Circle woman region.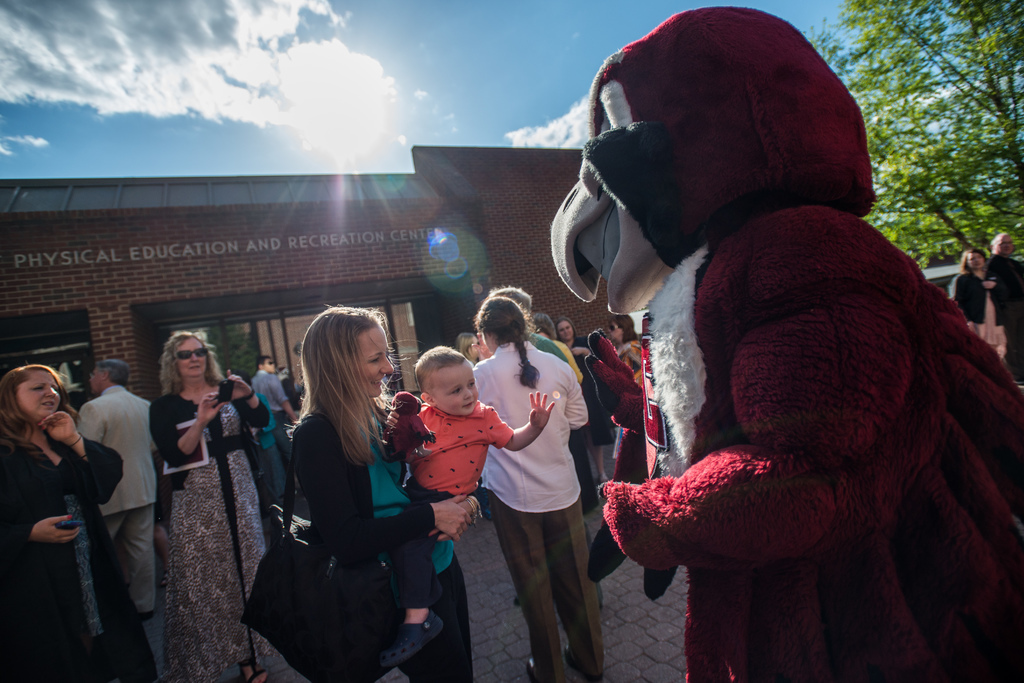
Region: [550, 317, 604, 422].
